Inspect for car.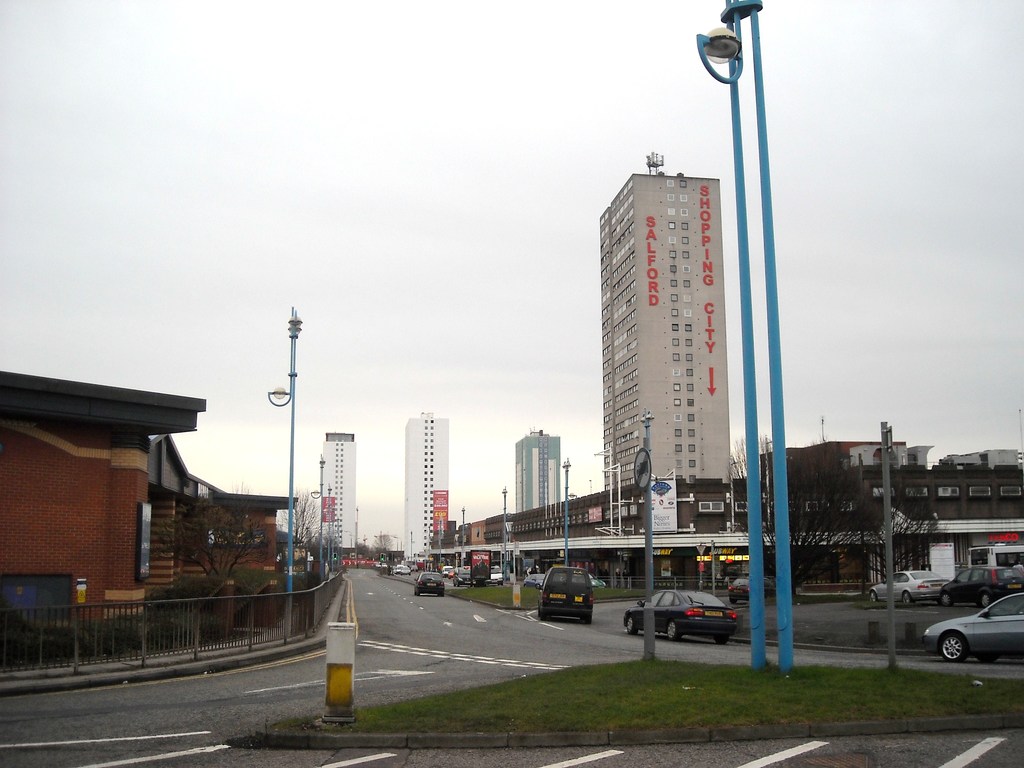
Inspection: pyautogui.locateOnScreen(413, 573, 447, 593).
